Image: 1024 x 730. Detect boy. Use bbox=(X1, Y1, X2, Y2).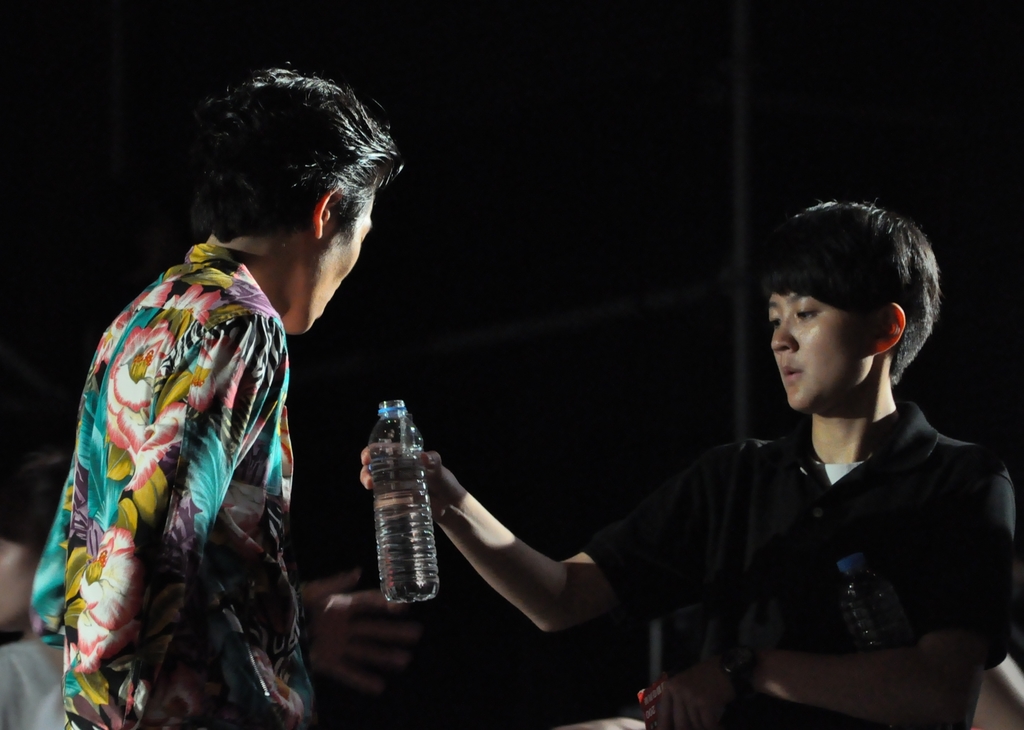
bbox=(357, 193, 1023, 729).
